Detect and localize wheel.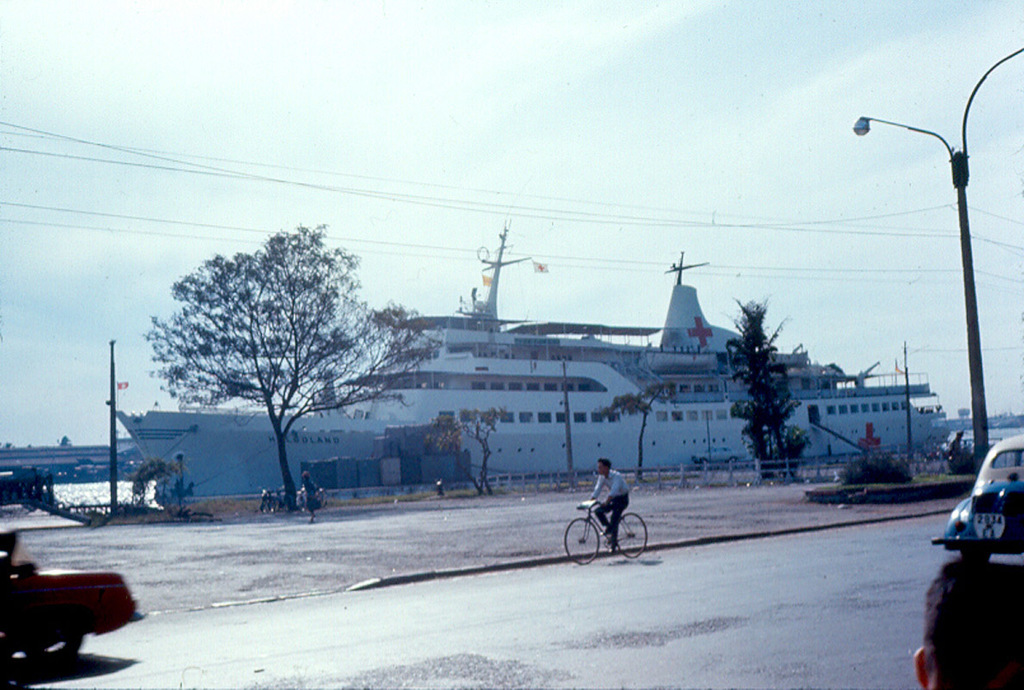
Localized at crop(965, 543, 992, 565).
